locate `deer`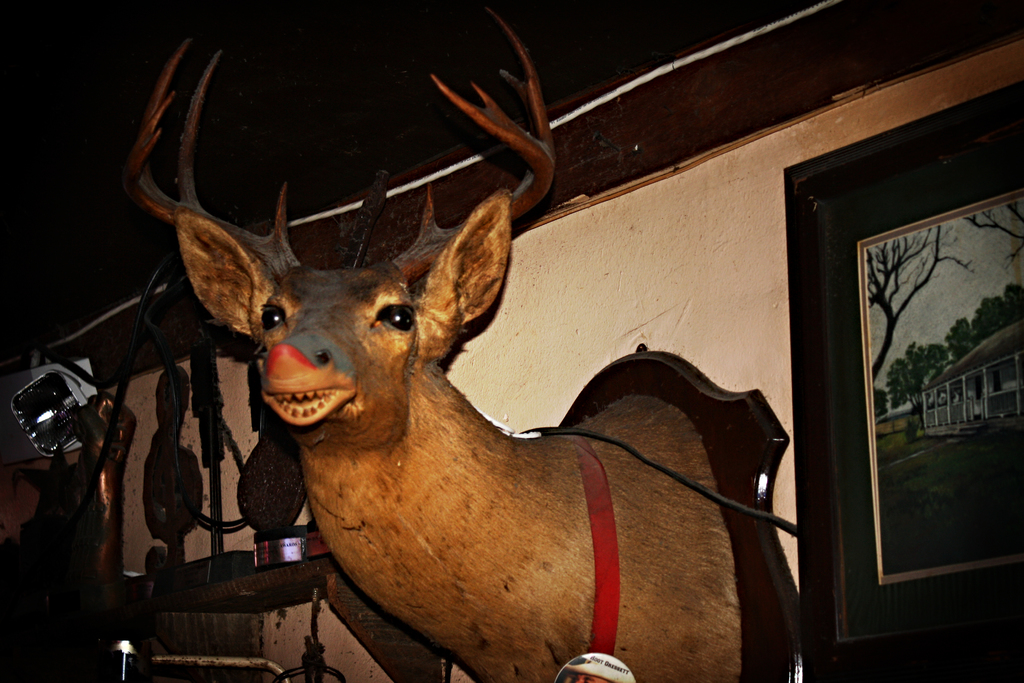
(118, 5, 737, 682)
